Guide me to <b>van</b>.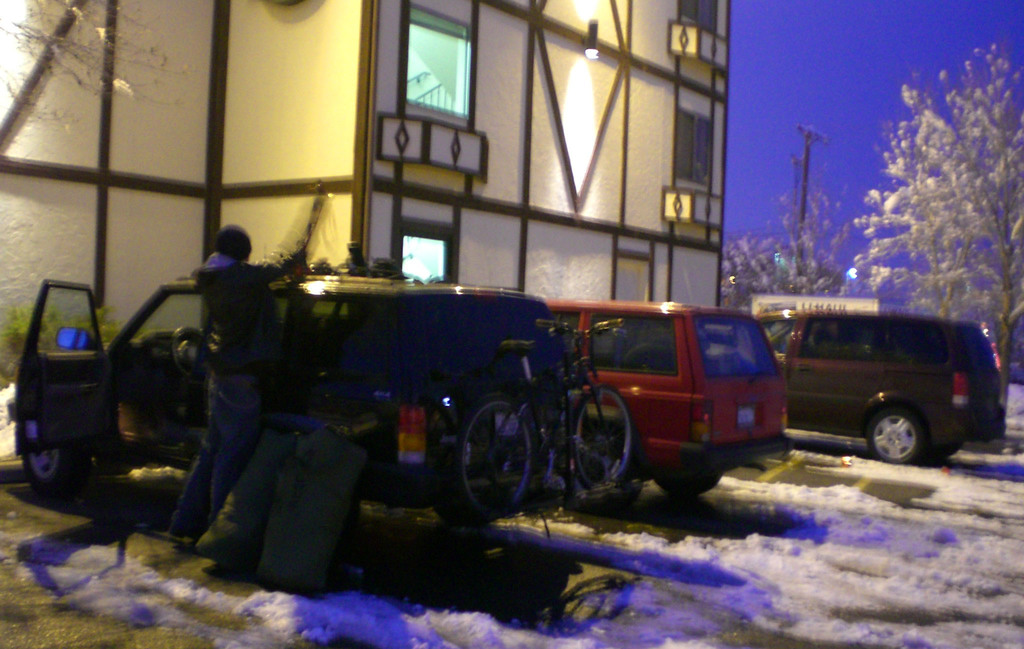
Guidance: Rect(746, 303, 1003, 466).
